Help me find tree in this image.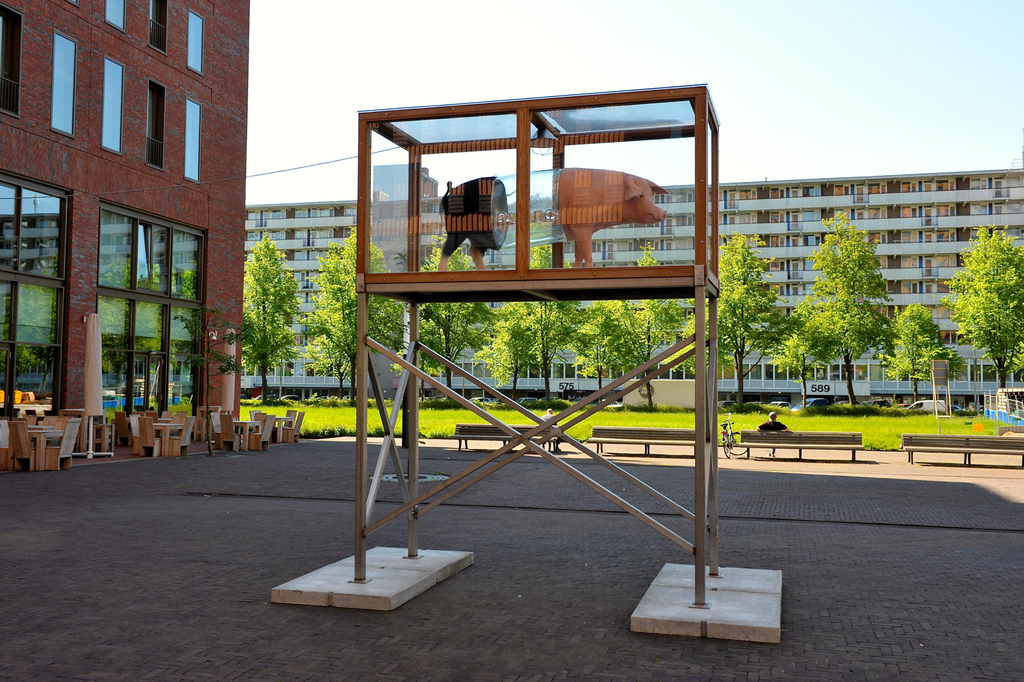
Found it: bbox=(304, 331, 353, 394).
